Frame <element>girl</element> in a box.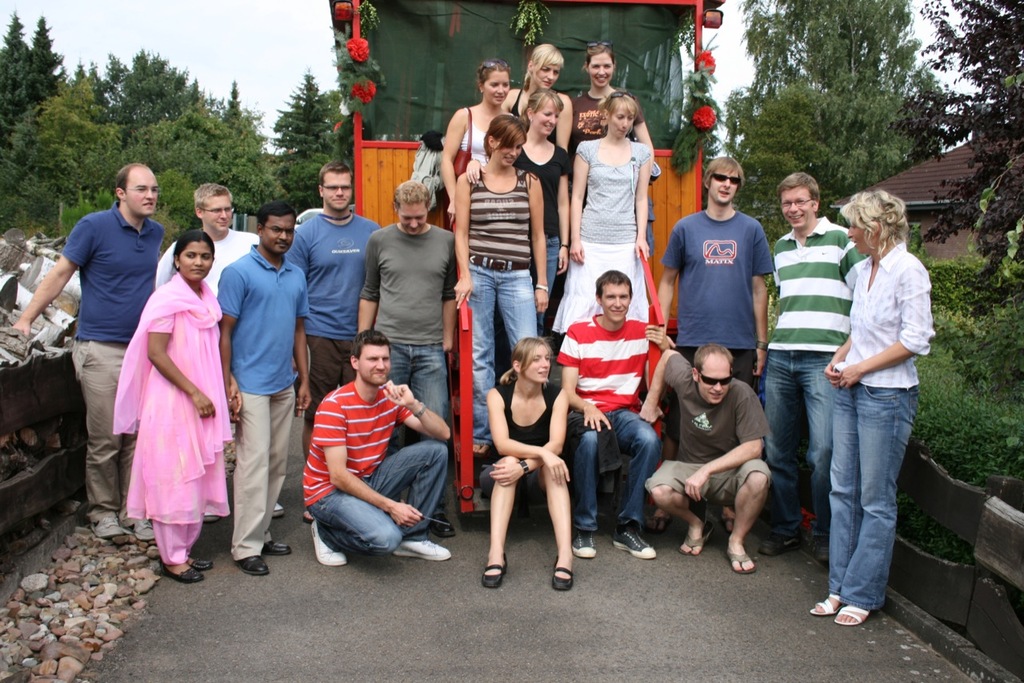
BBox(450, 58, 509, 229).
